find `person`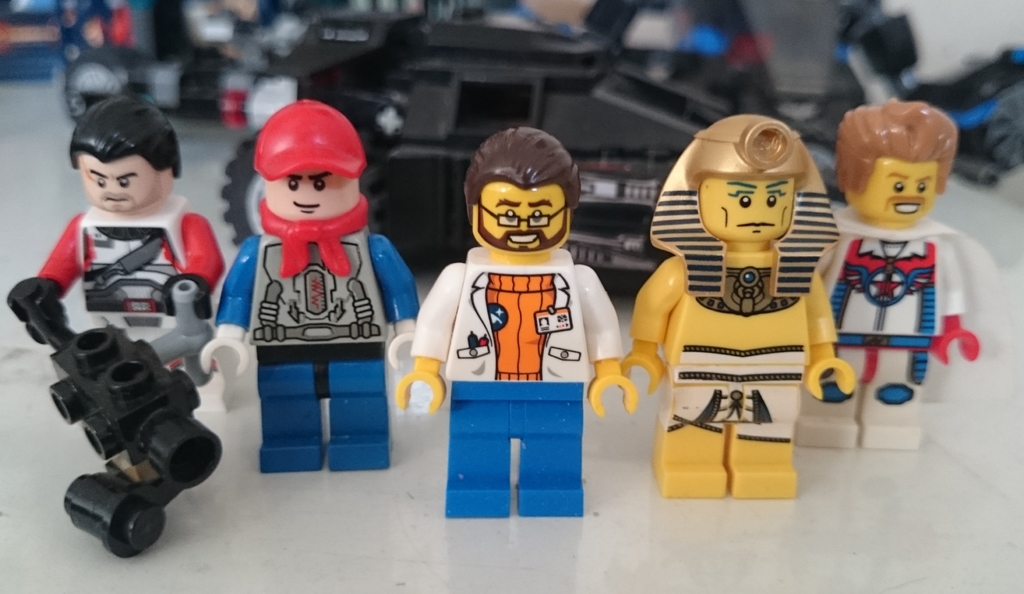
(x1=31, y1=86, x2=230, y2=383)
